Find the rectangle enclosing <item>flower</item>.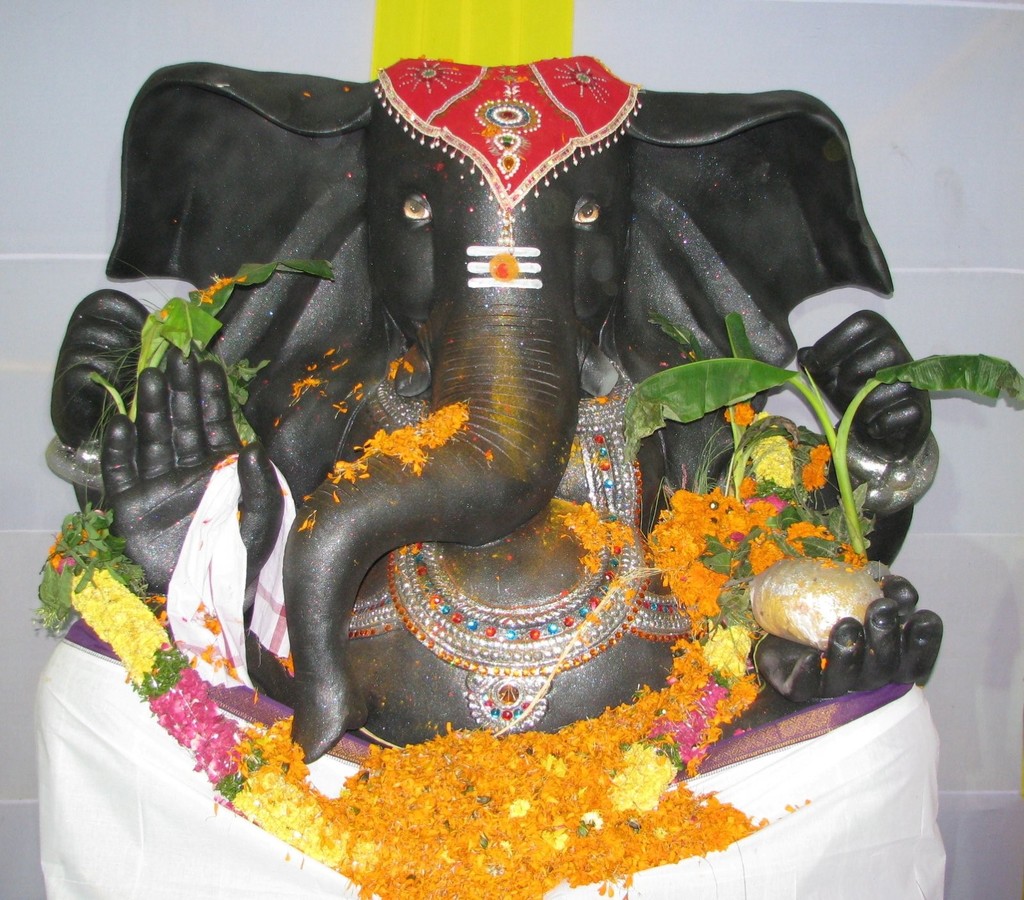
<box>610,740,683,822</box>.
